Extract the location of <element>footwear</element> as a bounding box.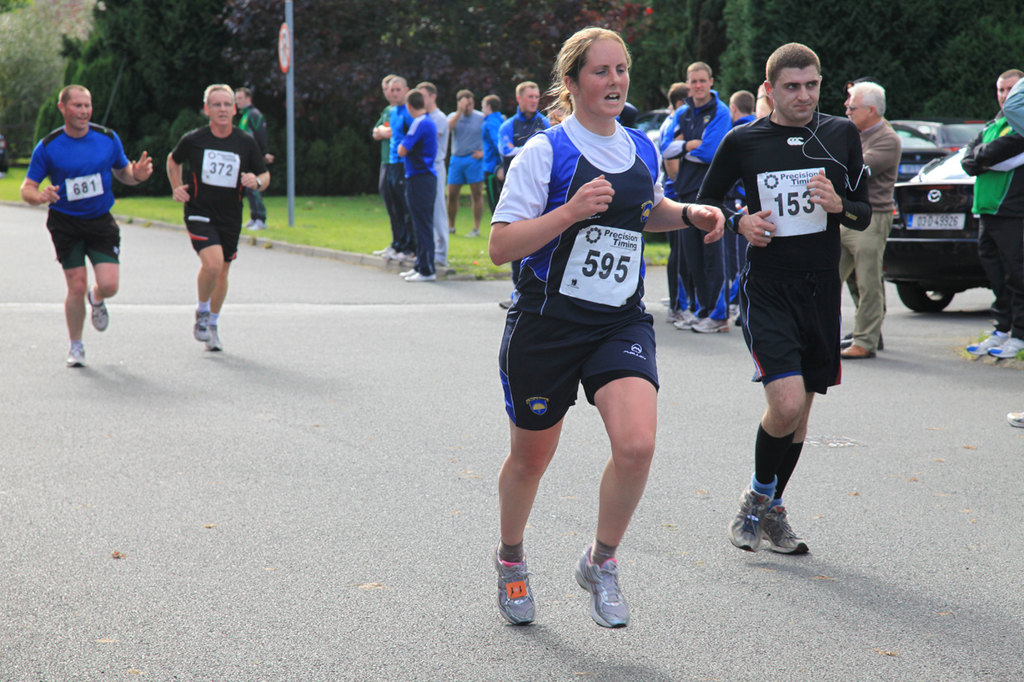
left=837, top=330, right=885, bottom=352.
